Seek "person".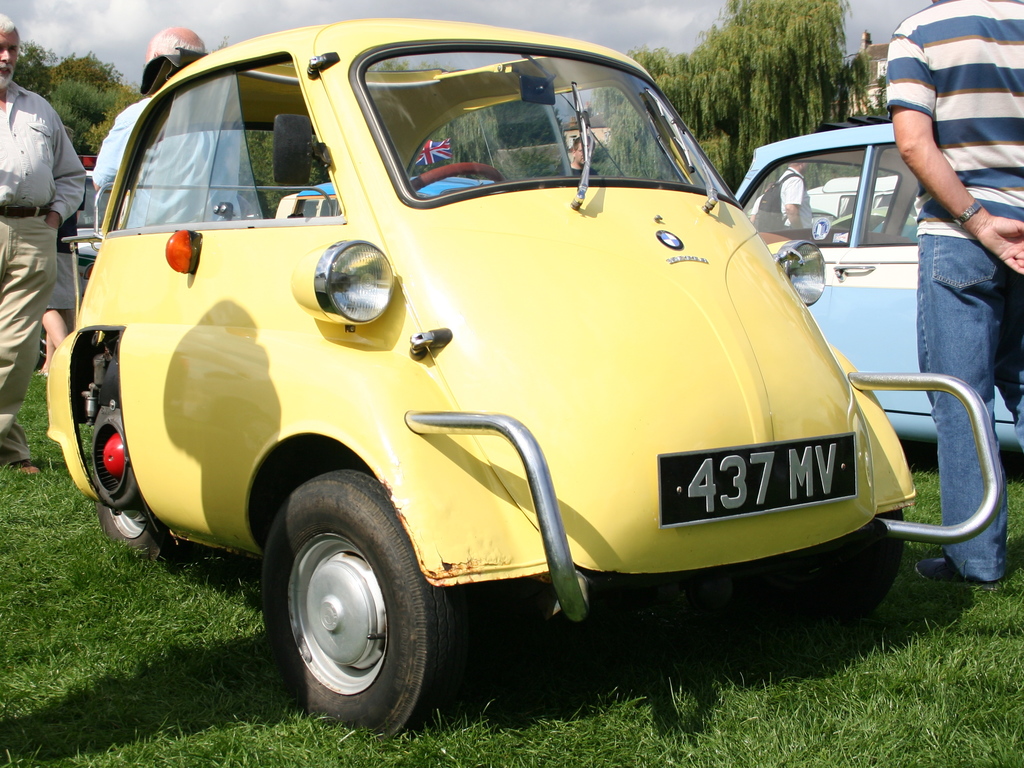
x1=556 y1=135 x2=598 y2=176.
